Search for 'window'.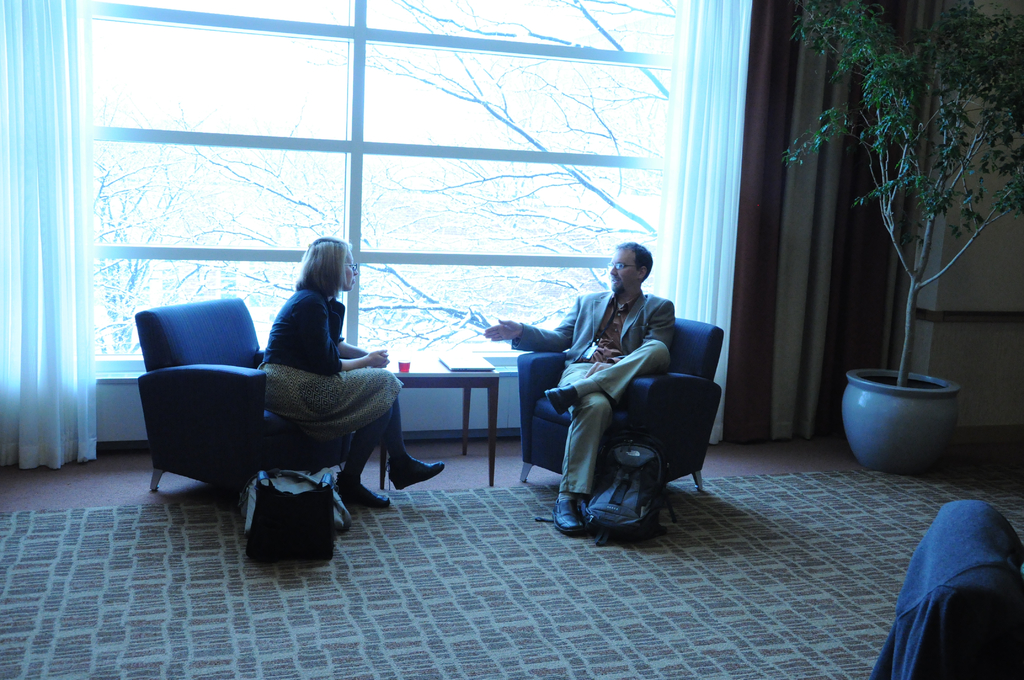
Found at <bbox>49, 0, 685, 377</bbox>.
